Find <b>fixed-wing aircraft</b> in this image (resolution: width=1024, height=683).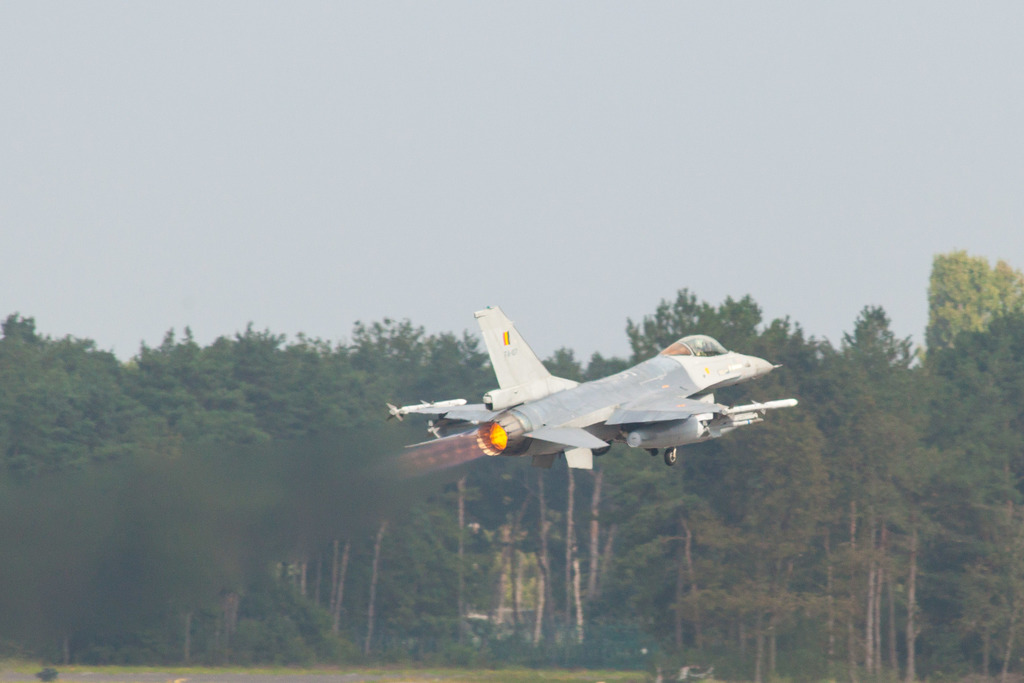
{"left": 382, "top": 308, "right": 796, "bottom": 470}.
